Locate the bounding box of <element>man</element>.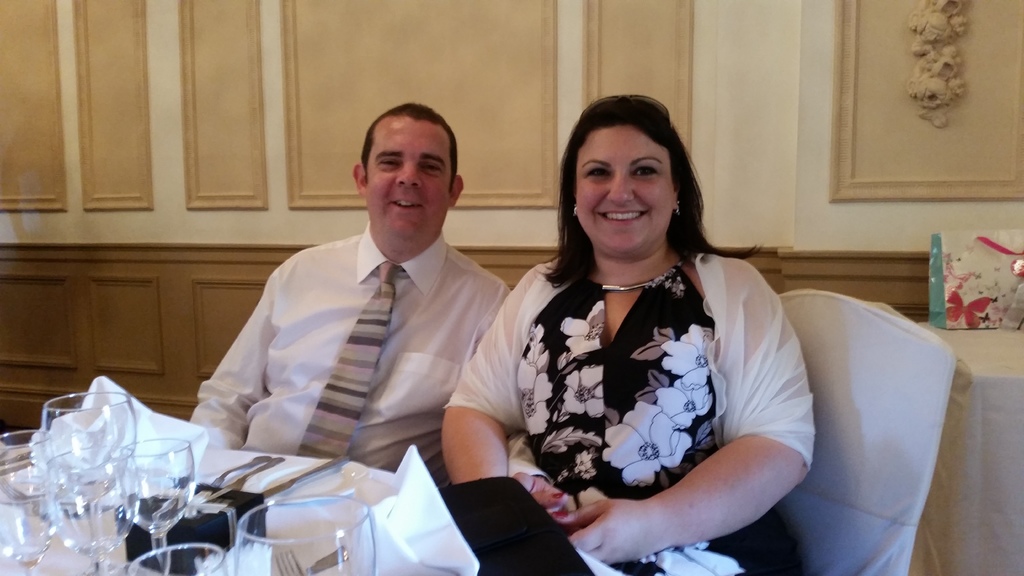
Bounding box: left=182, top=98, right=517, bottom=493.
